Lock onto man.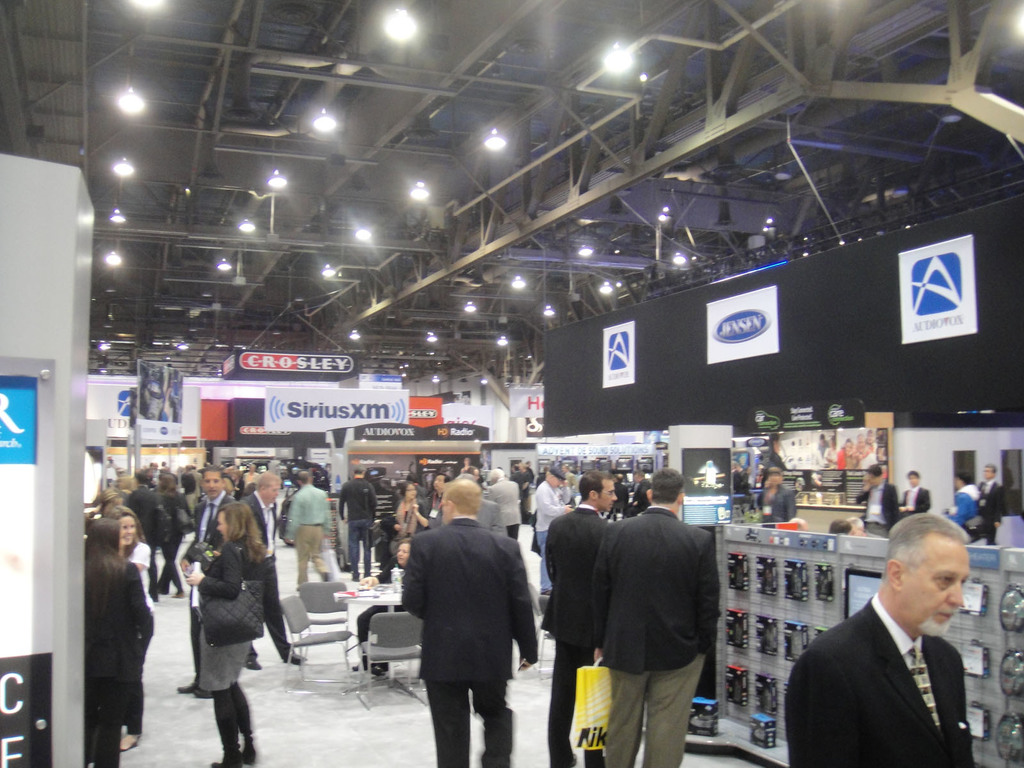
Locked: 543 470 620 767.
